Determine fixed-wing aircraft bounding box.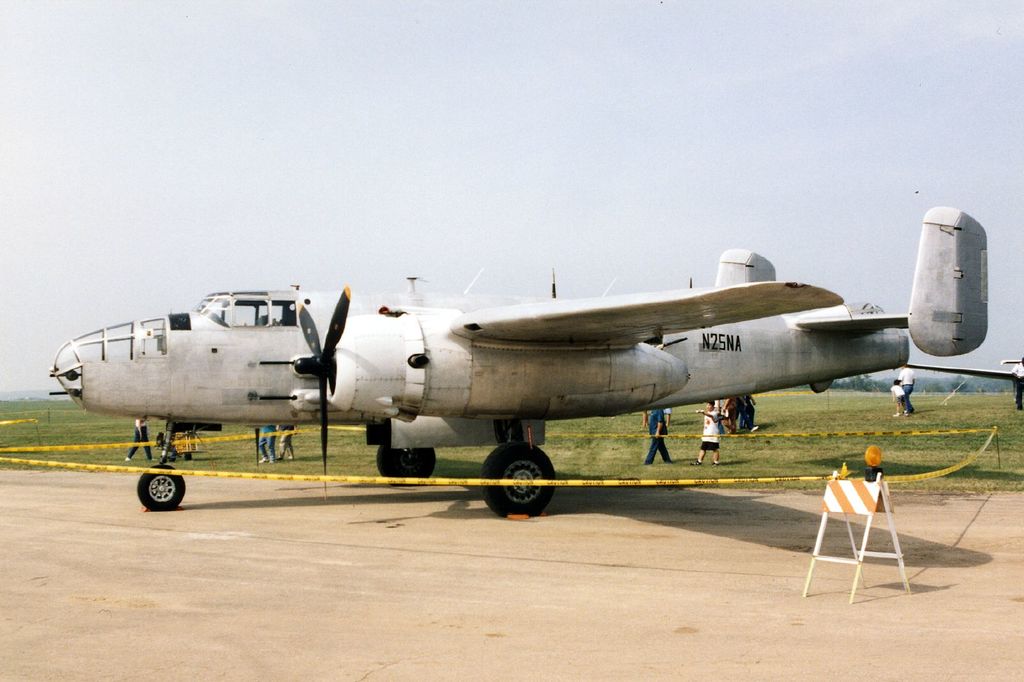
Determined: {"x1": 47, "y1": 203, "x2": 988, "y2": 518}.
